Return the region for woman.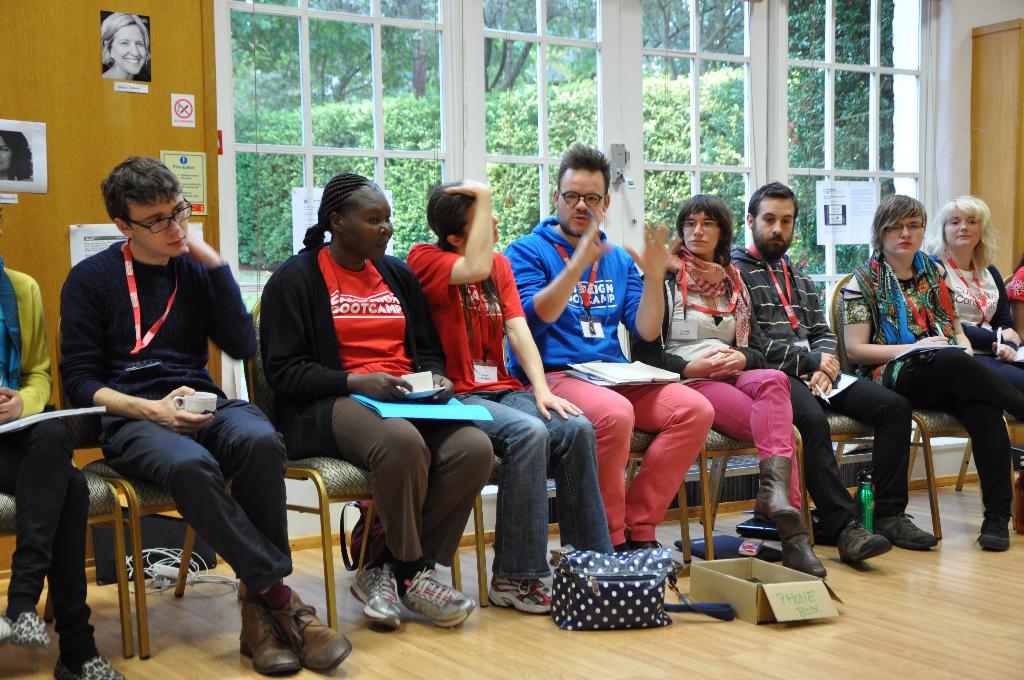
l=0, t=129, r=33, b=184.
